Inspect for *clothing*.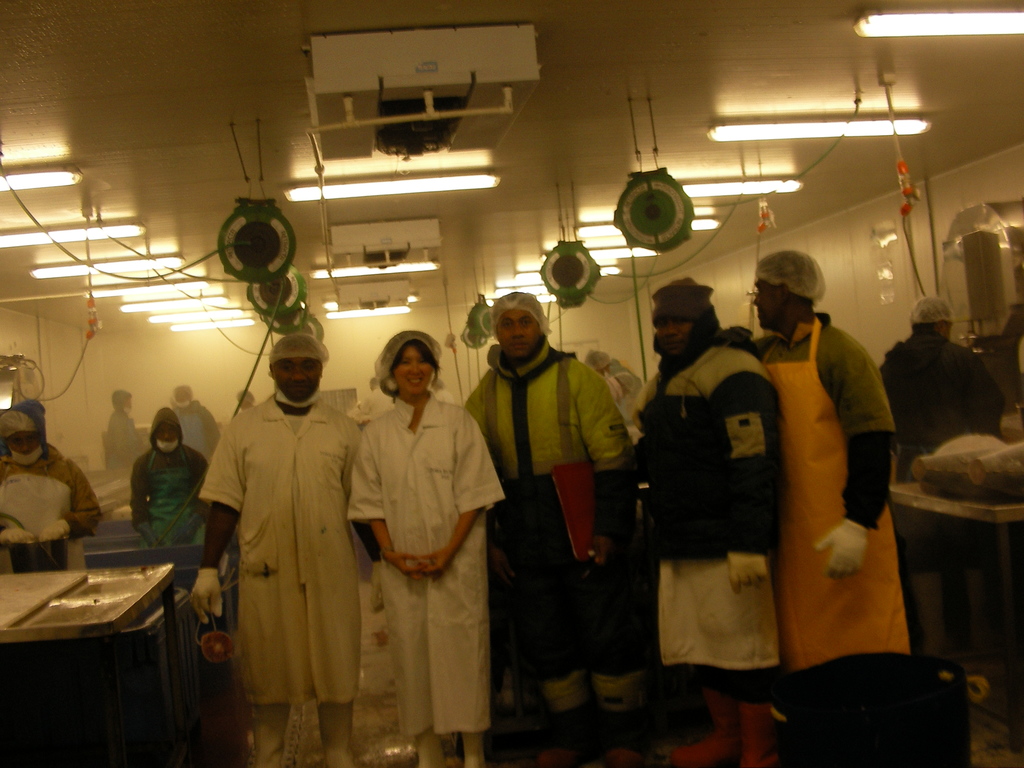
Inspection: {"x1": 616, "y1": 333, "x2": 780, "y2": 704}.
